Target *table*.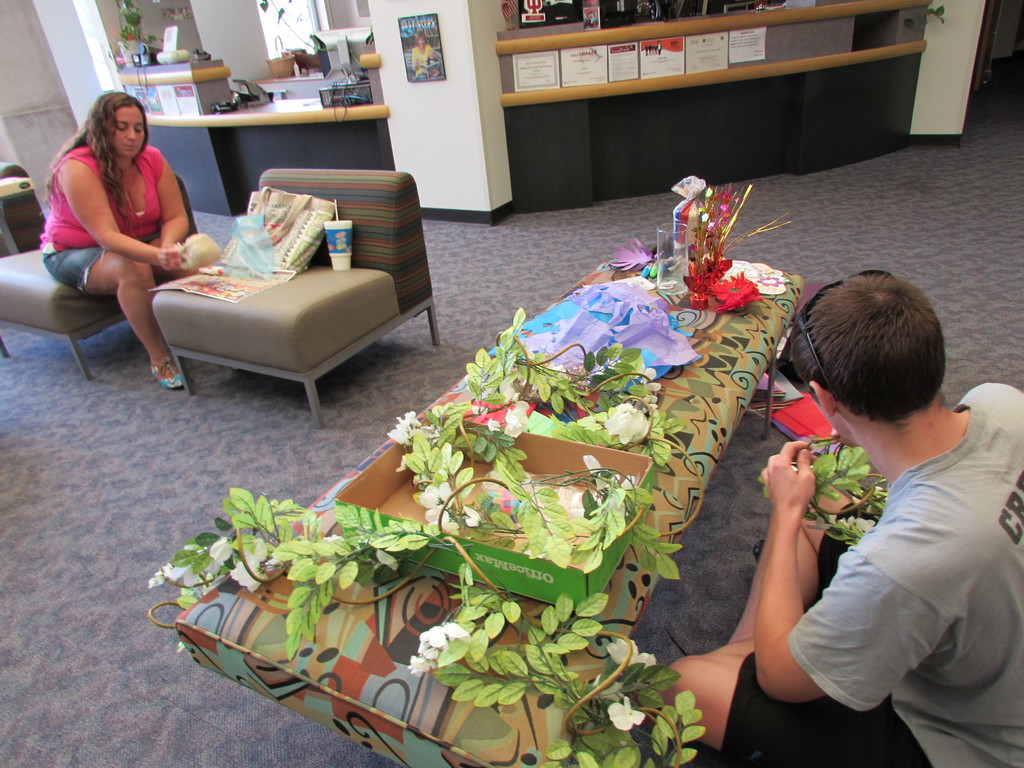
Target region: left=261, top=182, right=829, bottom=767.
